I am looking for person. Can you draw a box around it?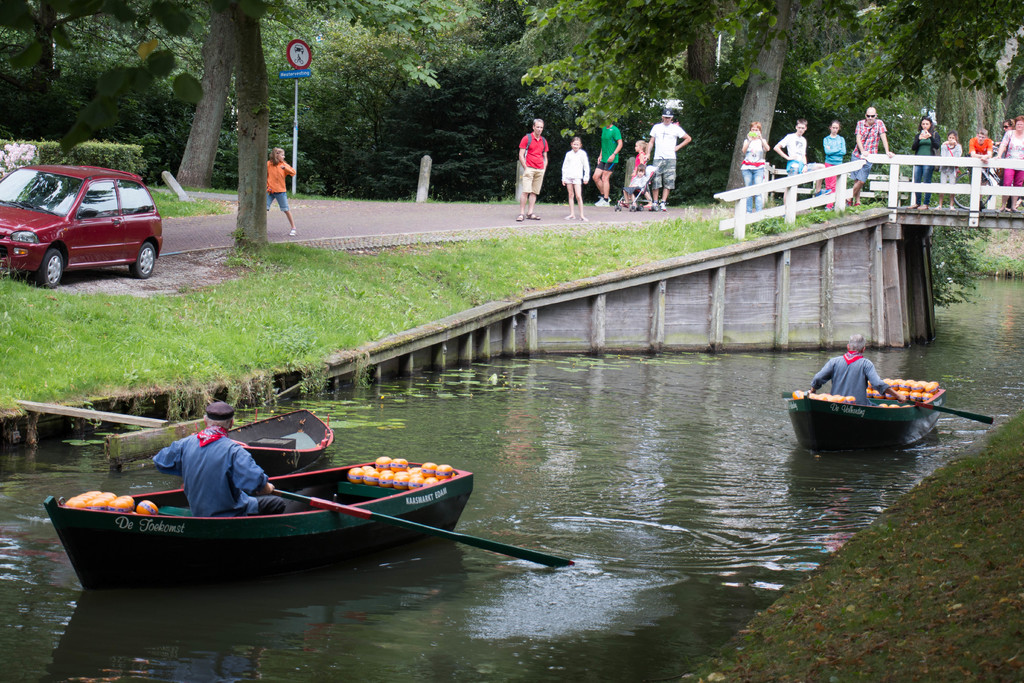
Sure, the bounding box is (806,335,904,404).
